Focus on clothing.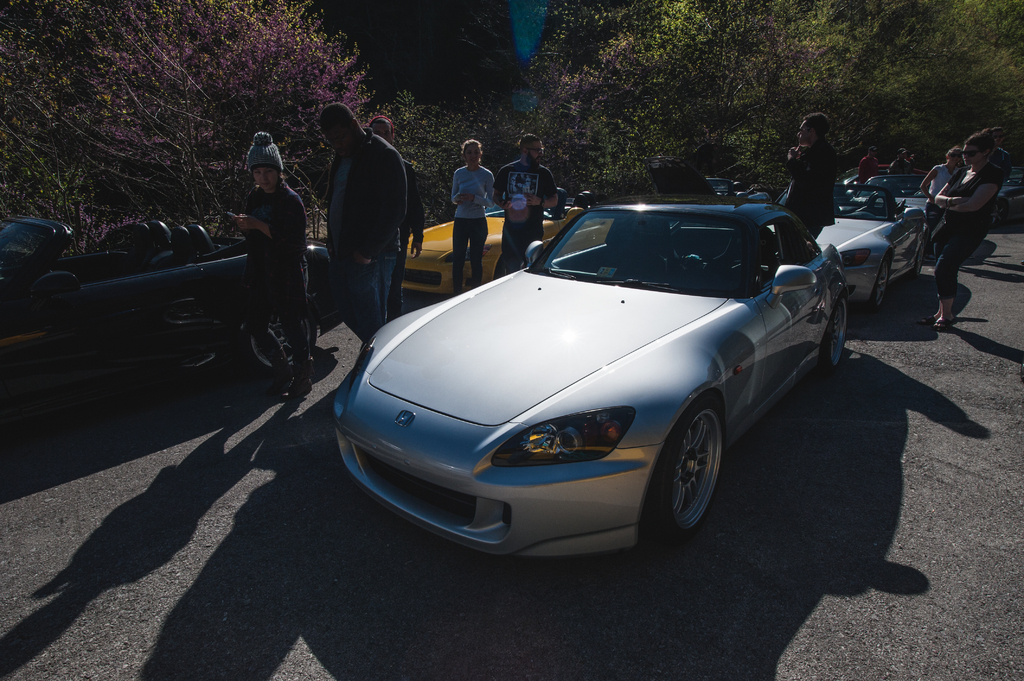
Focused at region(313, 96, 417, 326).
